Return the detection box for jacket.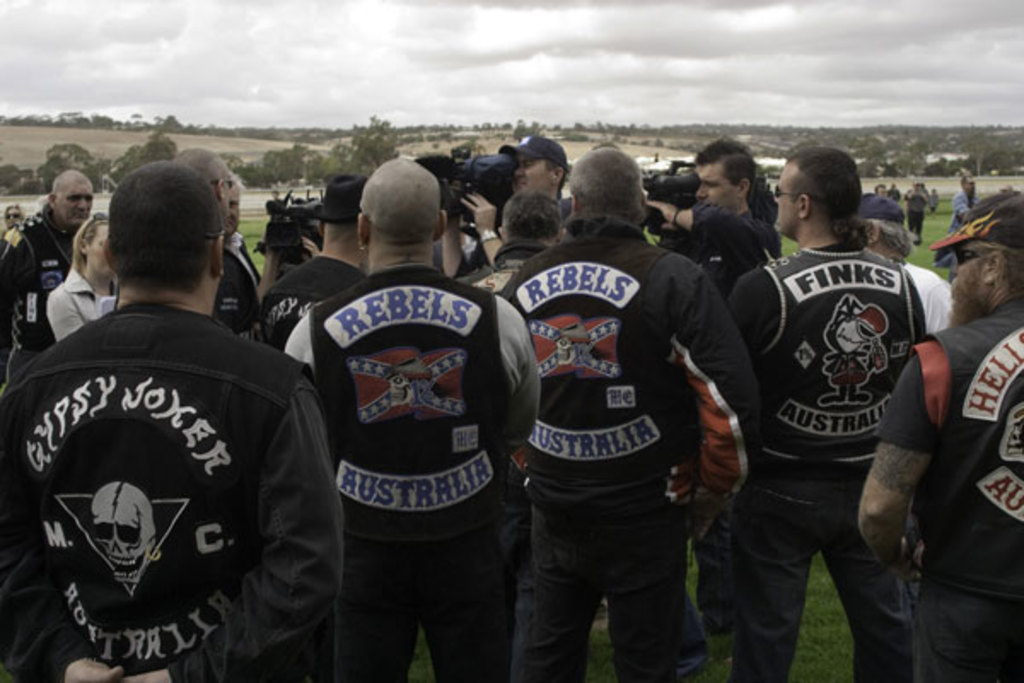
[14, 219, 326, 676].
